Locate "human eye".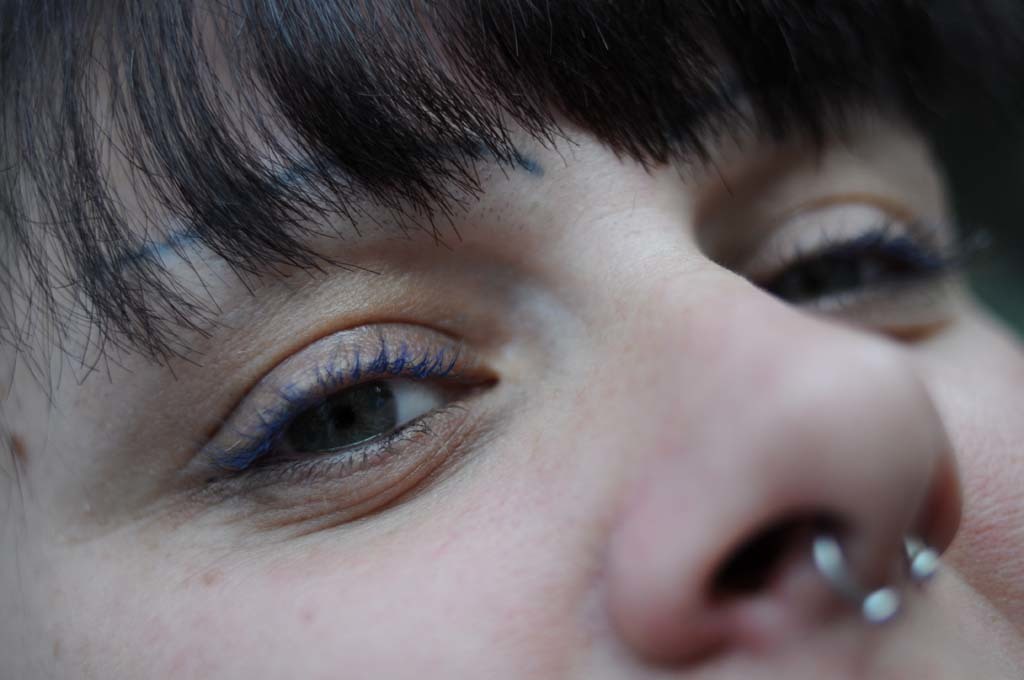
Bounding box: pyautogui.locateOnScreen(739, 187, 992, 337).
